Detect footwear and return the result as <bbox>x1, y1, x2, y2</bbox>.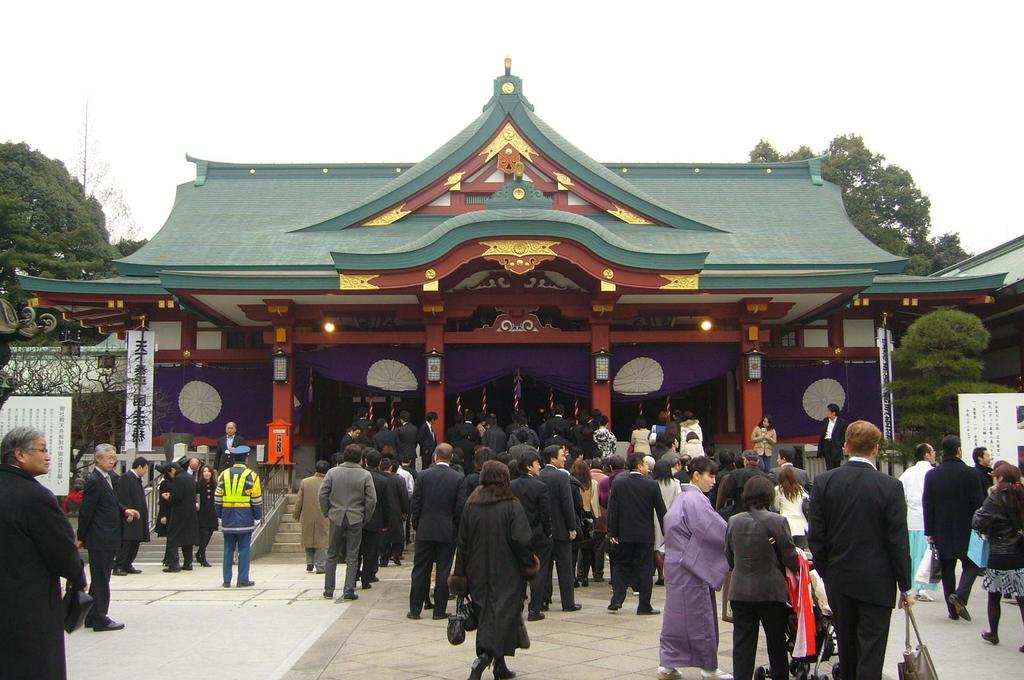
<bbox>316, 570, 321, 573</bbox>.
